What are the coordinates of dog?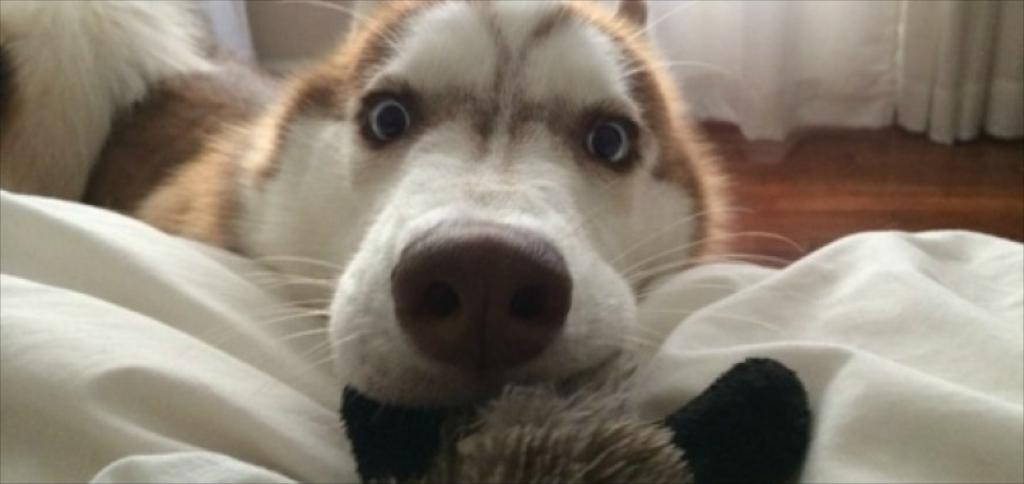
0:0:805:414.
